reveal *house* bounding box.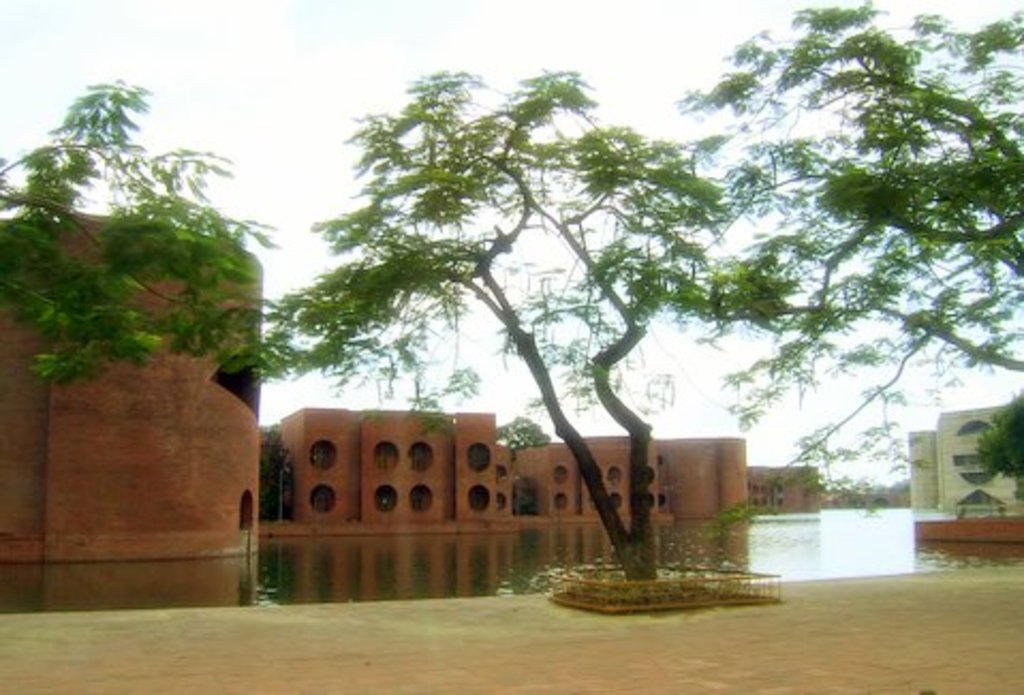
Revealed: box(936, 411, 1020, 511).
